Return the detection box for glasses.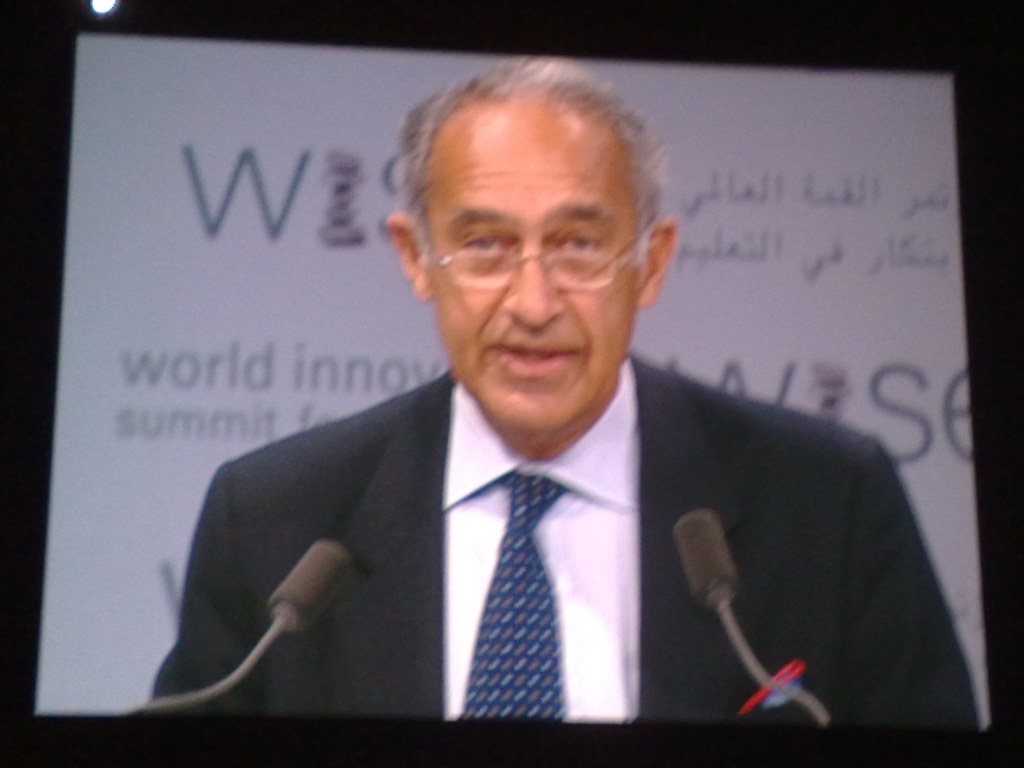
<region>419, 211, 656, 291</region>.
